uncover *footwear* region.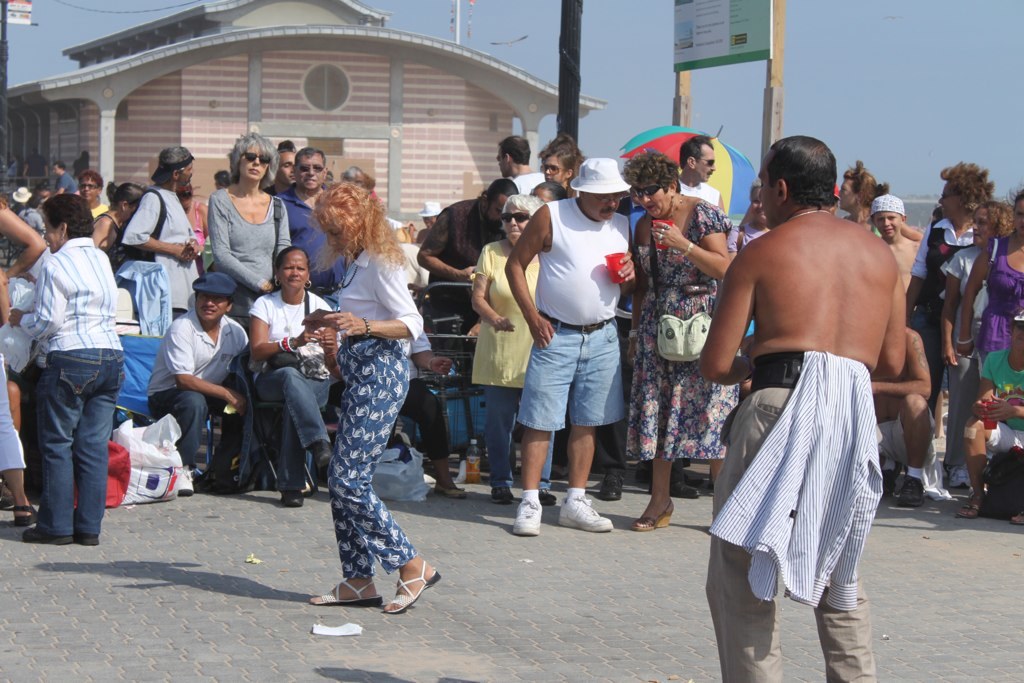
Uncovered: 11 502 35 529.
